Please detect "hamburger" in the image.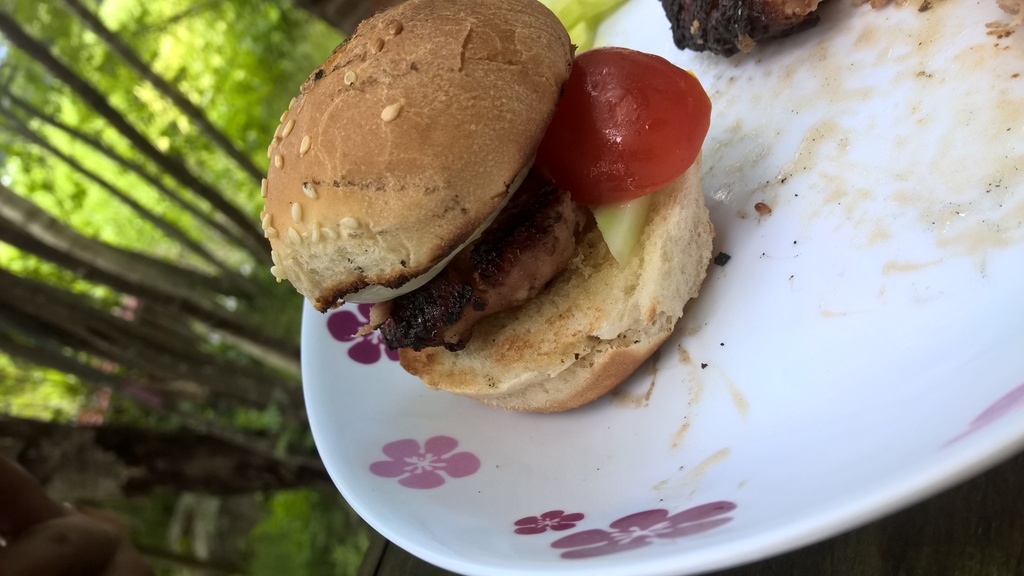
<box>248,0,702,415</box>.
